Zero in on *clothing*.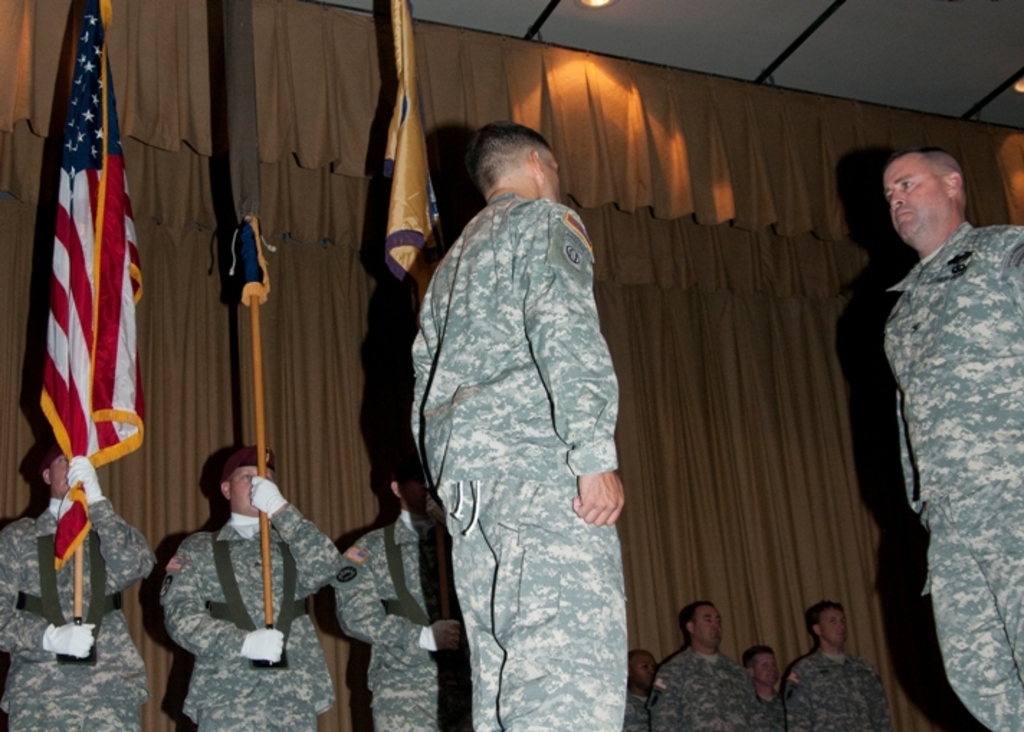
Zeroed in: Rect(623, 687, 659, 731).
